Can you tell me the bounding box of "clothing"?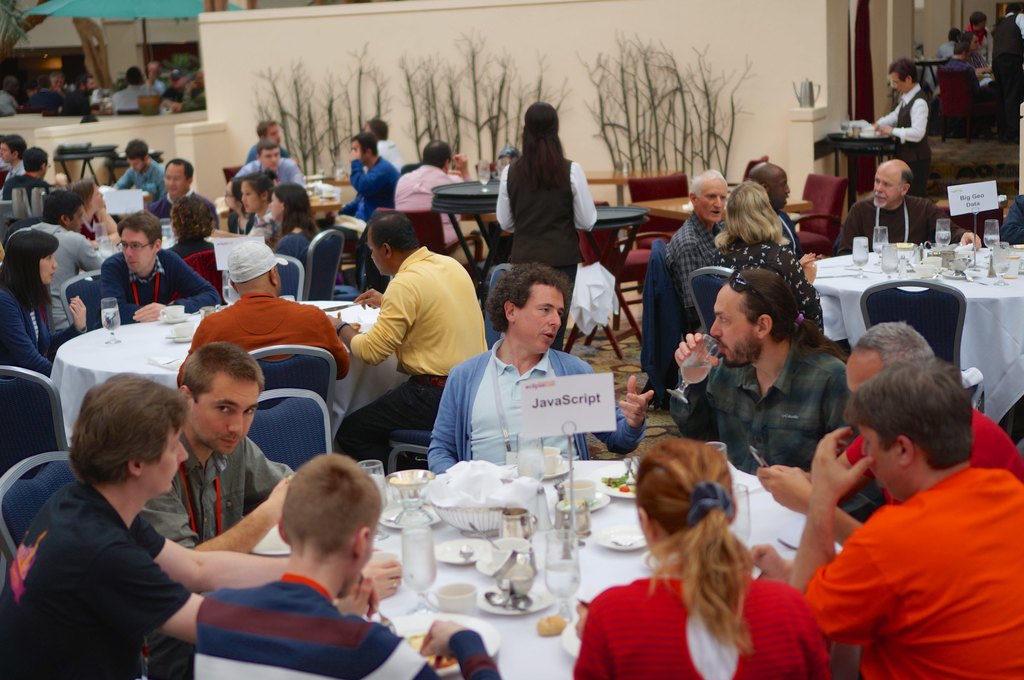
bbox=[664, 338, 865, 518].
